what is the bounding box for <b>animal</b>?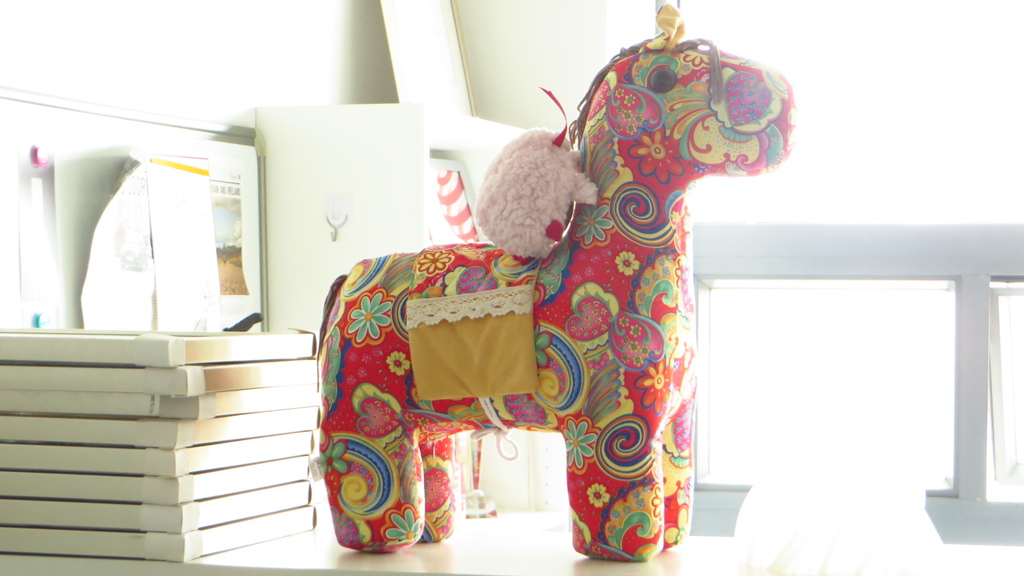
(x1=321, y1=12, x2=794, y2=563).
